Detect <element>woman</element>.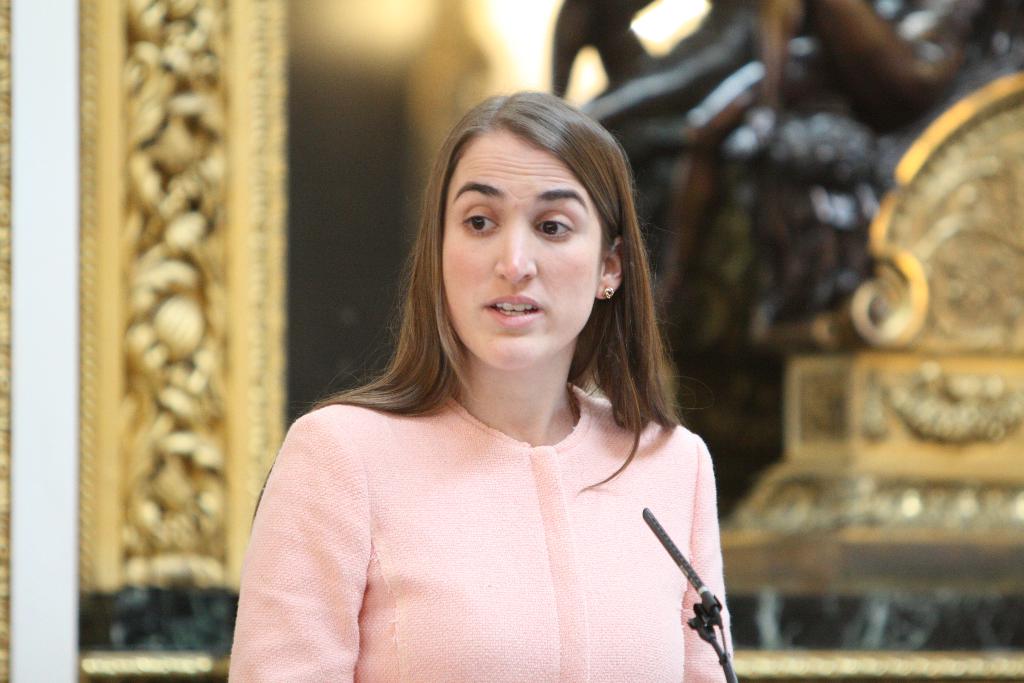
Detected at {"left": 220, "top": 90, "right": 755, "bottom": 681}.
